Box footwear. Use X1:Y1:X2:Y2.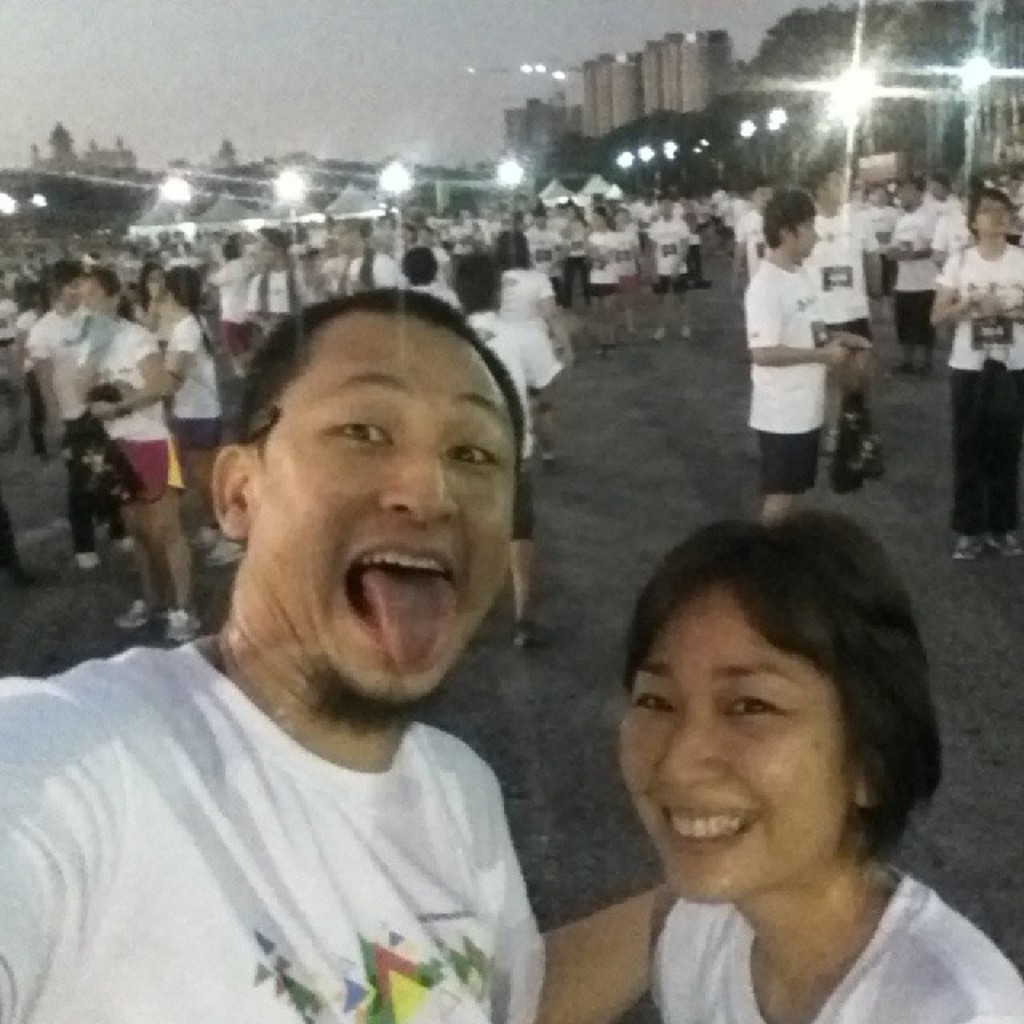
197:534:248:573.
